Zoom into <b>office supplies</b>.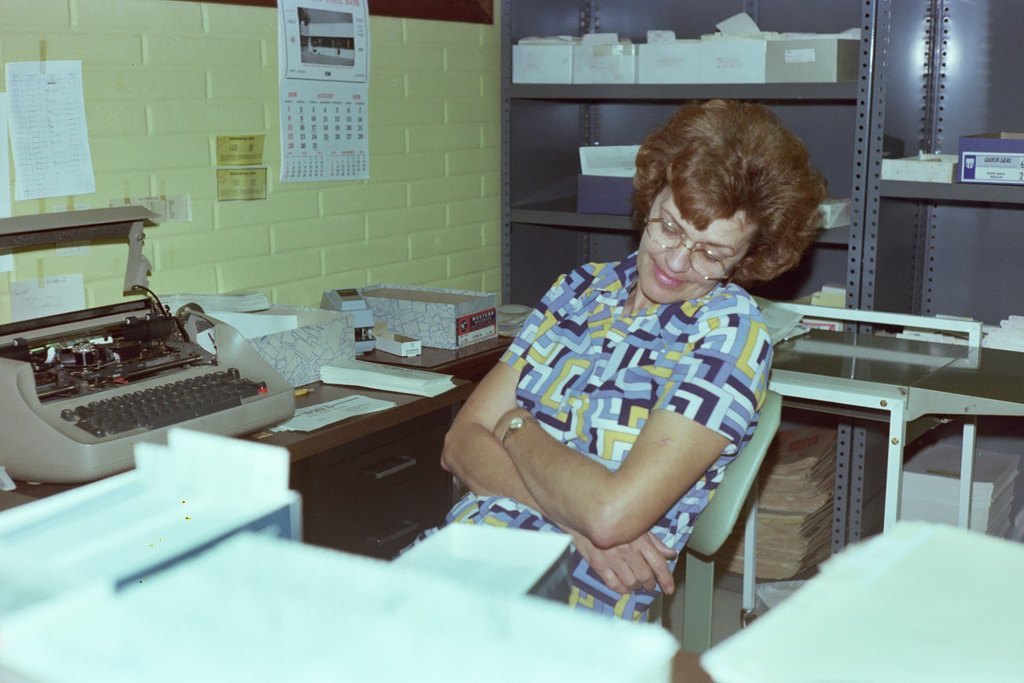
Zoom target: x1=511, y1=13, x2=855, y2=80.
